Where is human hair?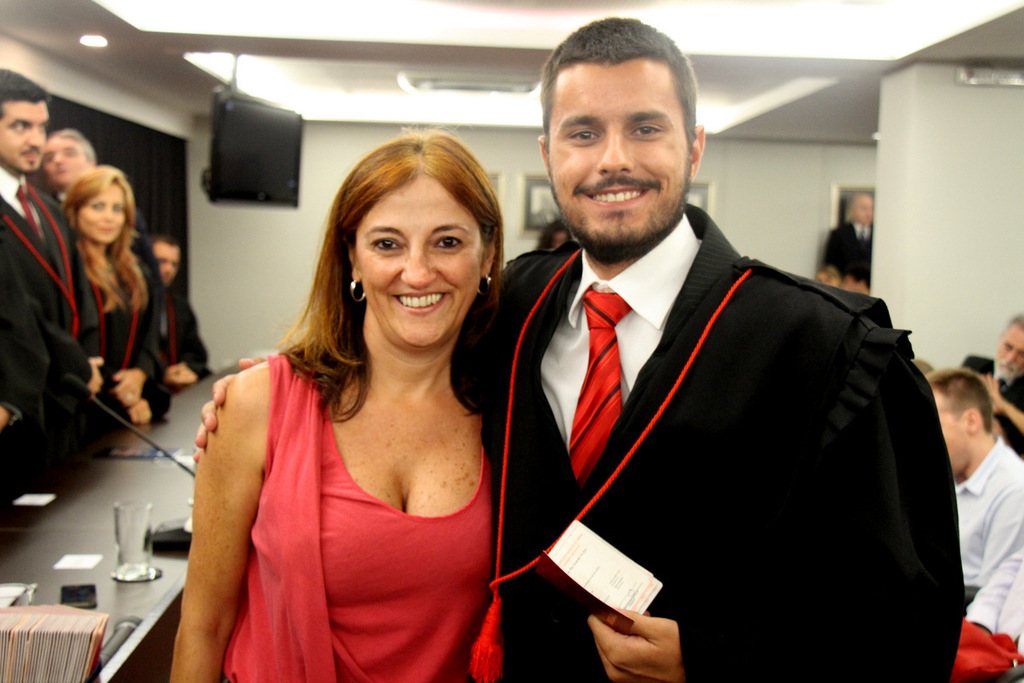
[0,85,52,124].
